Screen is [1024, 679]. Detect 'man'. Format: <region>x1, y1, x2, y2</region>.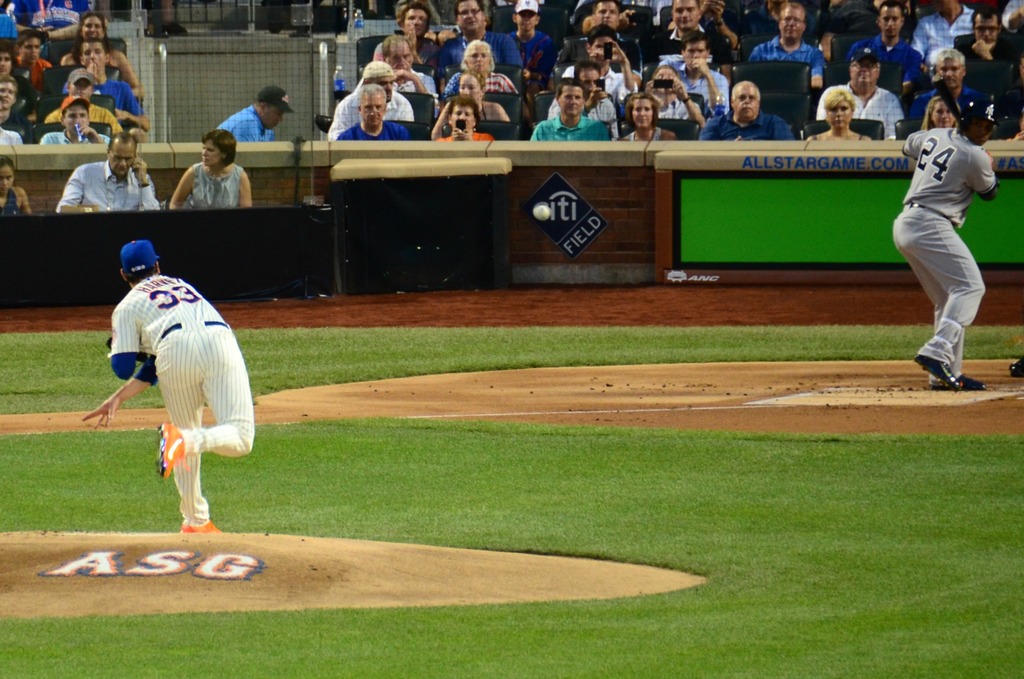
<region>0, 76, 28, 145</region>.
